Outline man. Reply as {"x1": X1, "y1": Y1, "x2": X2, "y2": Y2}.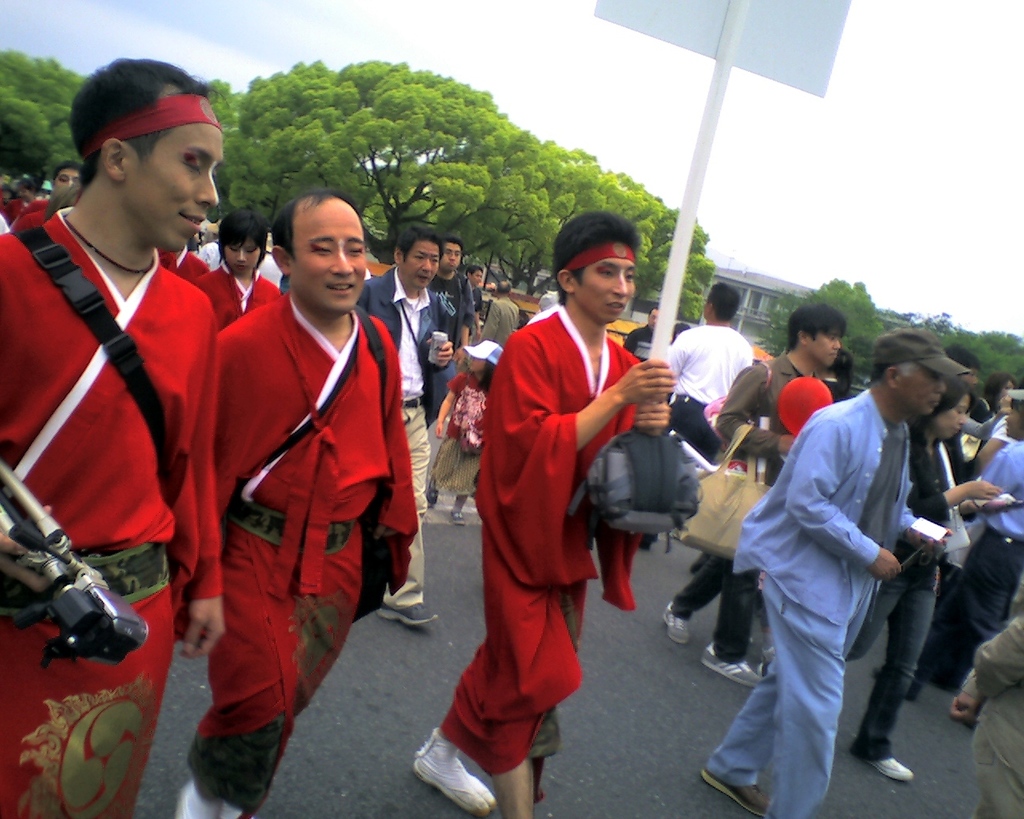
{"x1": 347, "y1": 222, "x2": 464, "y2": 632}.
